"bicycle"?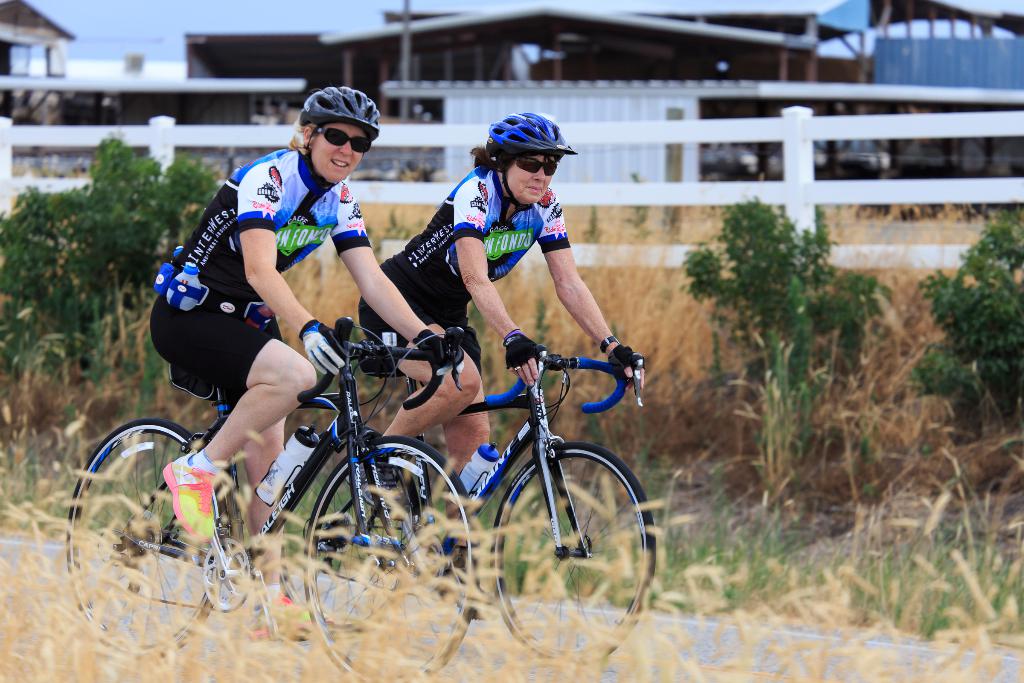
Rect(66, 315, 478, 682)
